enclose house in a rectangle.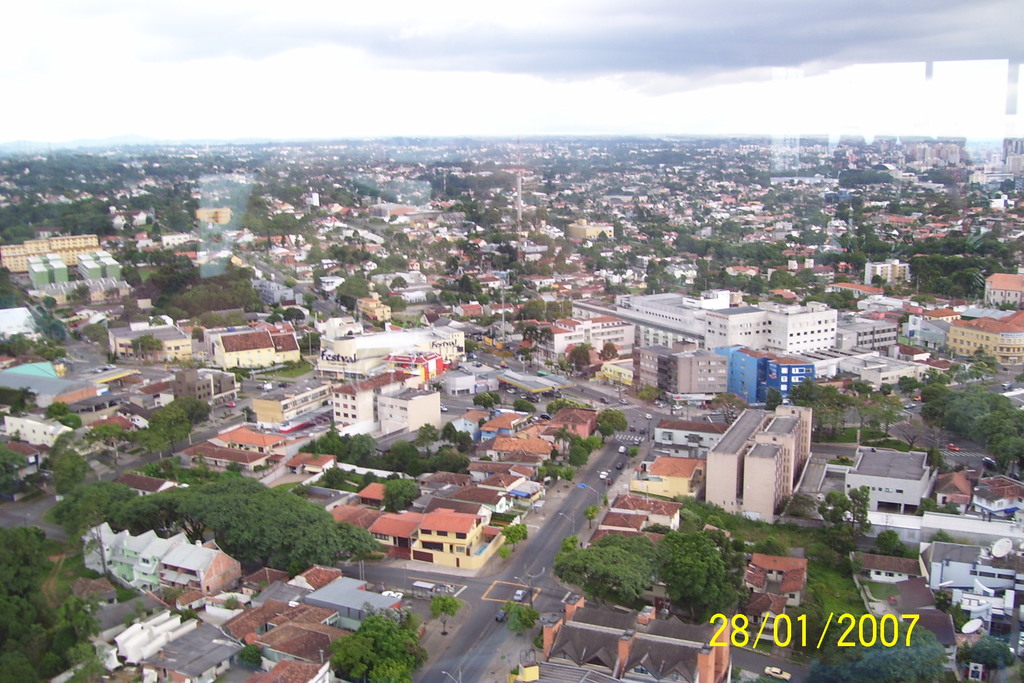
x1=815, y1=348, x2=942, y2=404.
